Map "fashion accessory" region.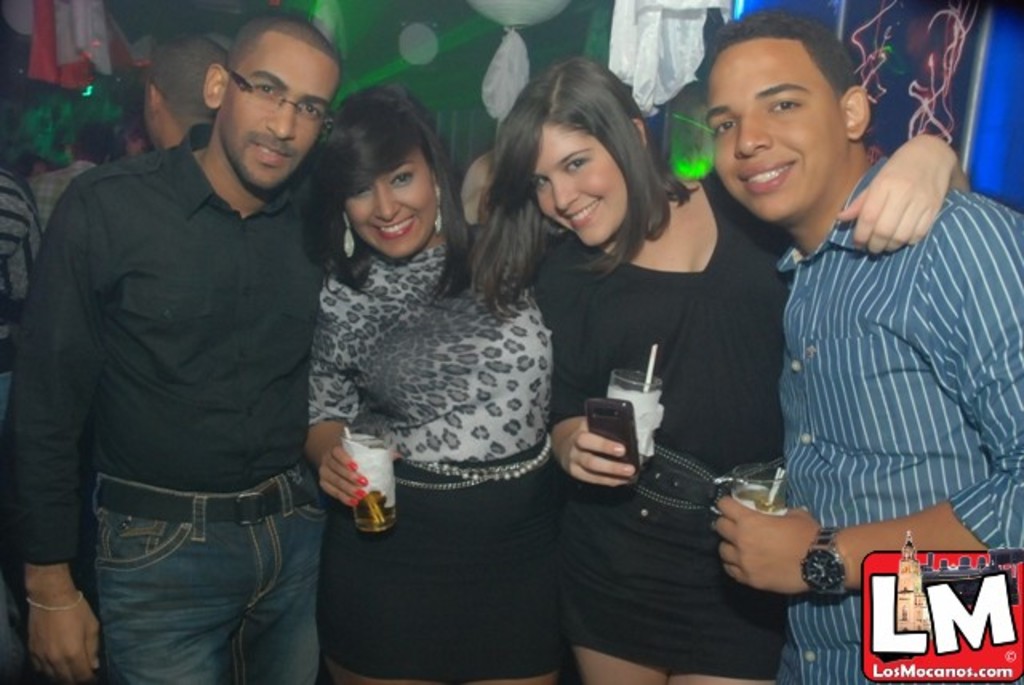
Mapped to bbox(93, 459, 318, 525).
